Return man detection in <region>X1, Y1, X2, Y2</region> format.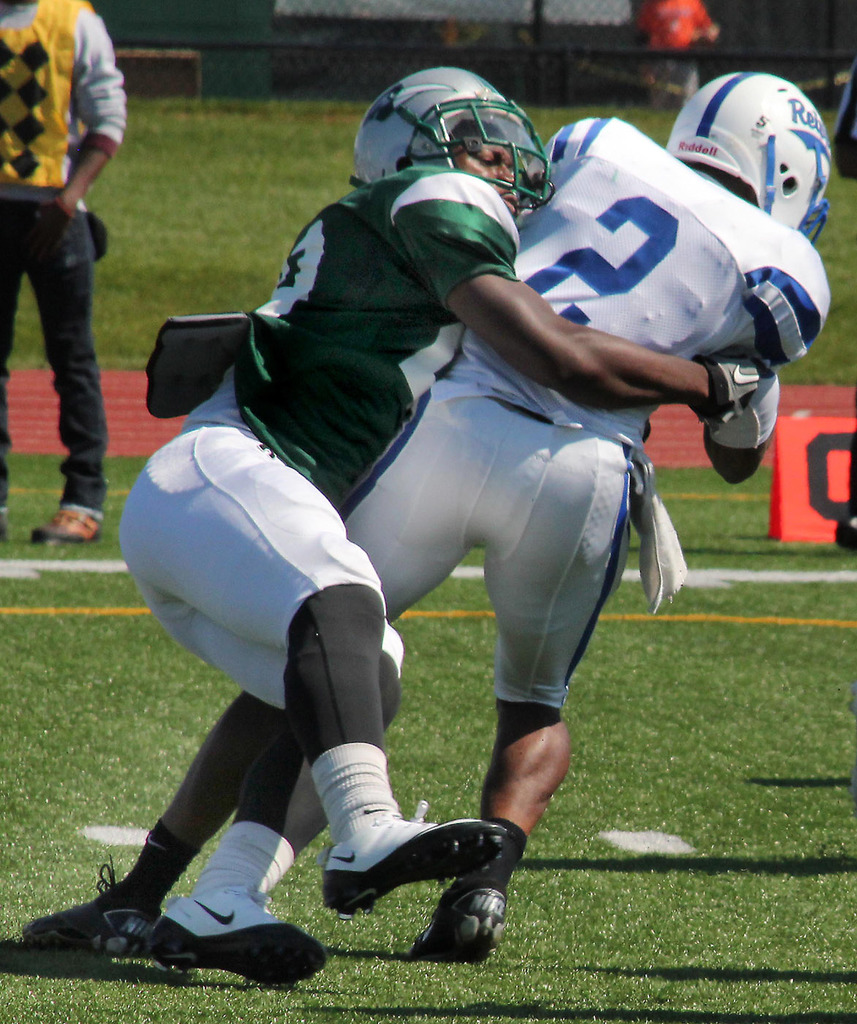
<region>103, 59, 783, 993</region>.
